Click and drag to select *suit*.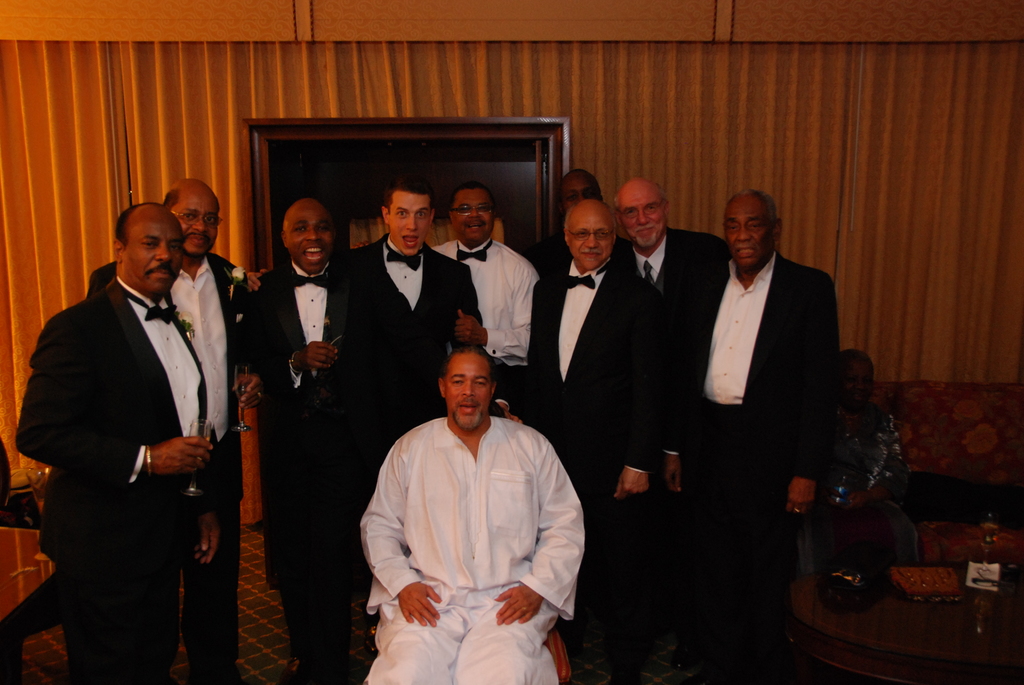
Selection: x1=335 y1=233 x2=481 y2=626.
